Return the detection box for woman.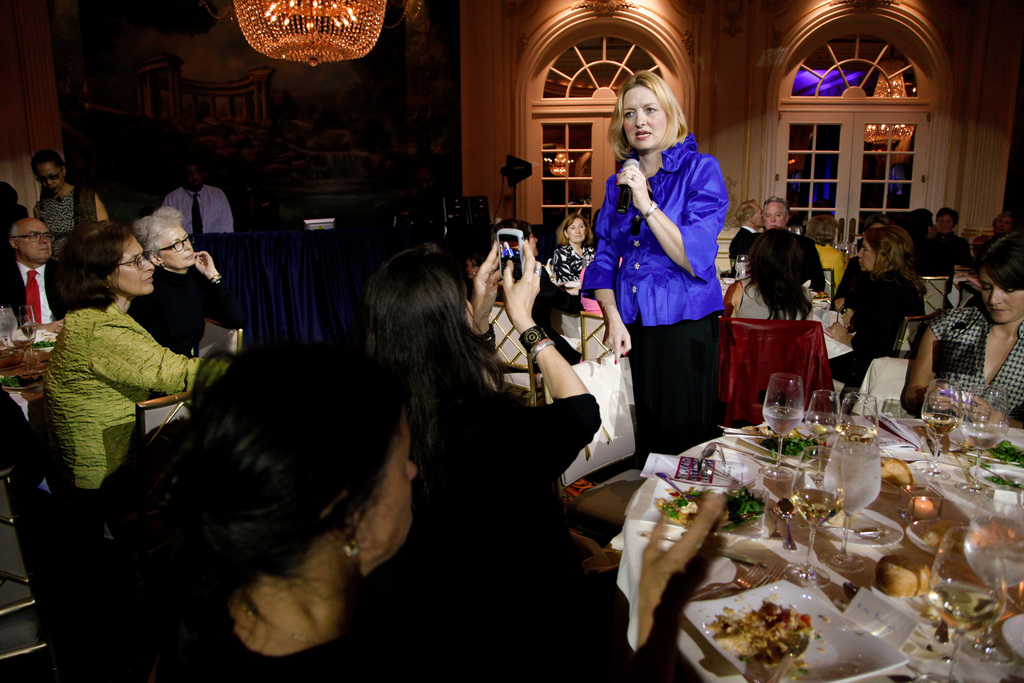
rect(45, 226, 209, 527).
